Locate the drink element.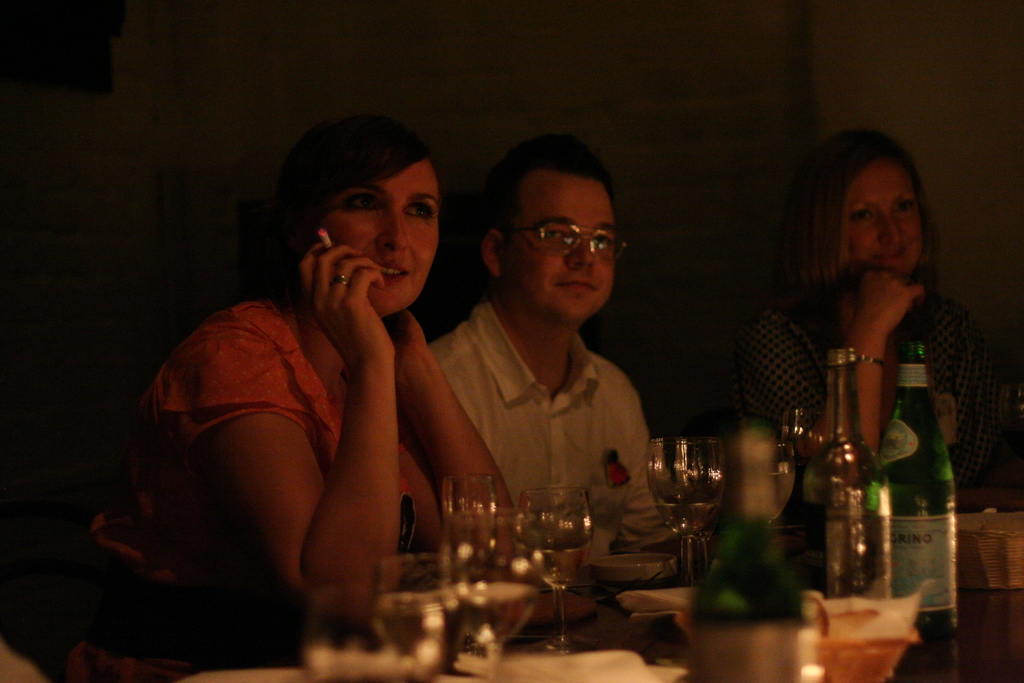
Element bbox: 884, 478, 952, 643.
